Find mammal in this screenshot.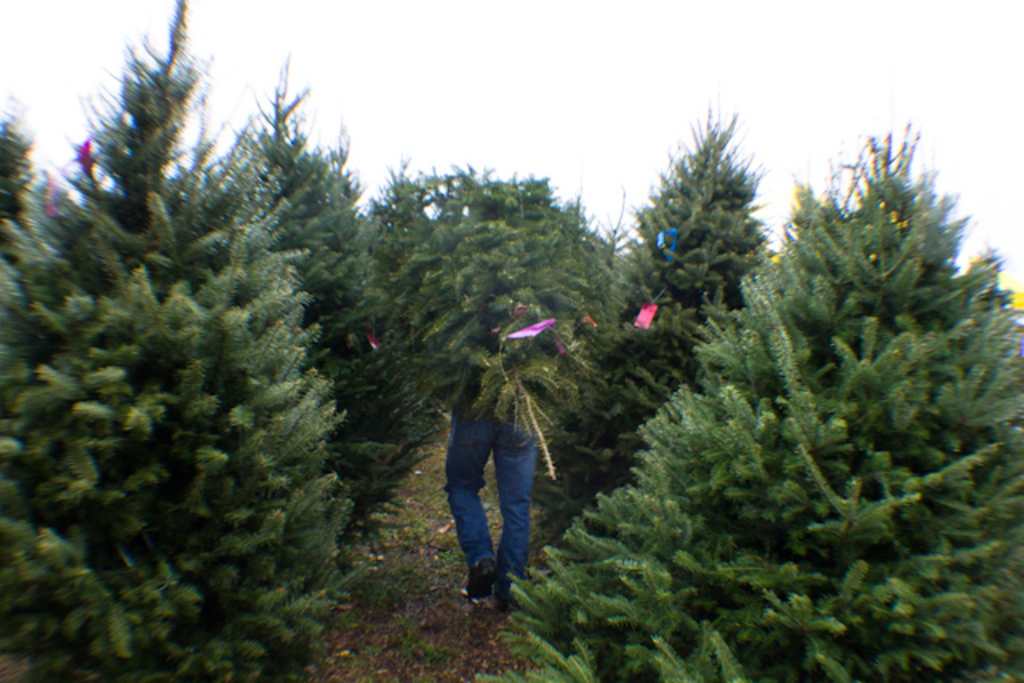
The bounding box for mammal is <bbox>445, 352, 541, 611</bbox>.
